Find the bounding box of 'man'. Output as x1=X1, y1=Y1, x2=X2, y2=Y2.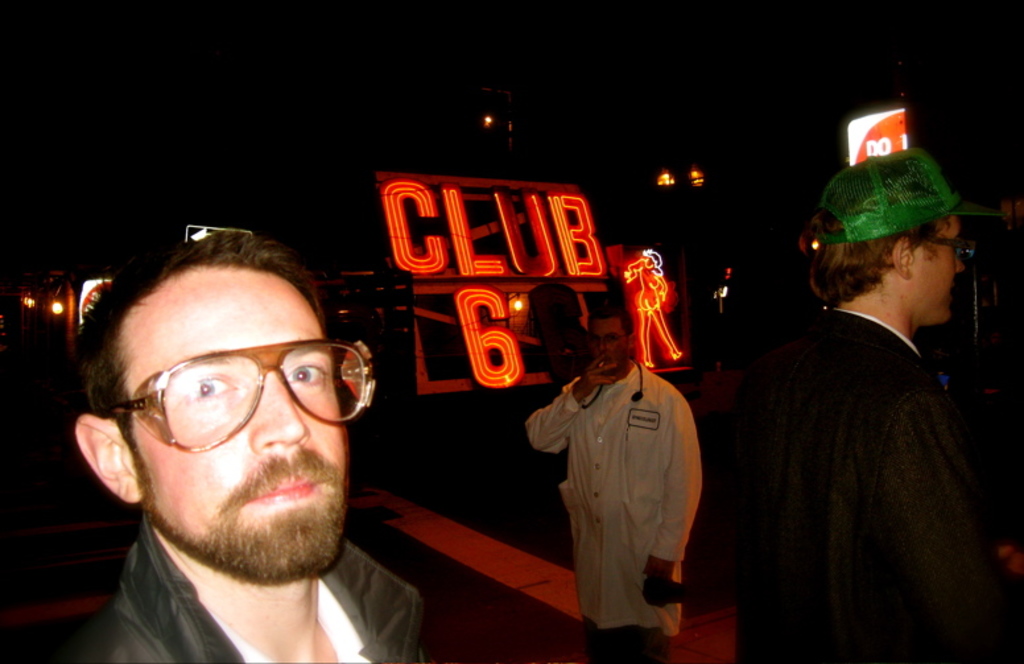
x1=736, y1=149, x2=1023, y2=663.
